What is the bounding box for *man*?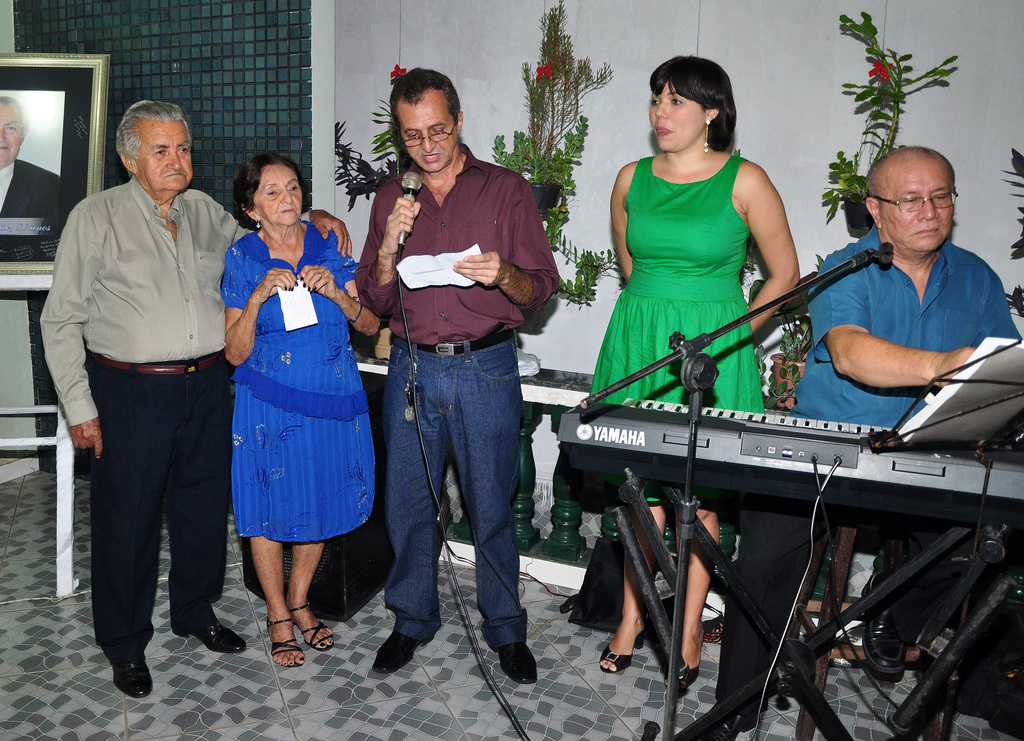
rect(36, 100, 352, 696).
